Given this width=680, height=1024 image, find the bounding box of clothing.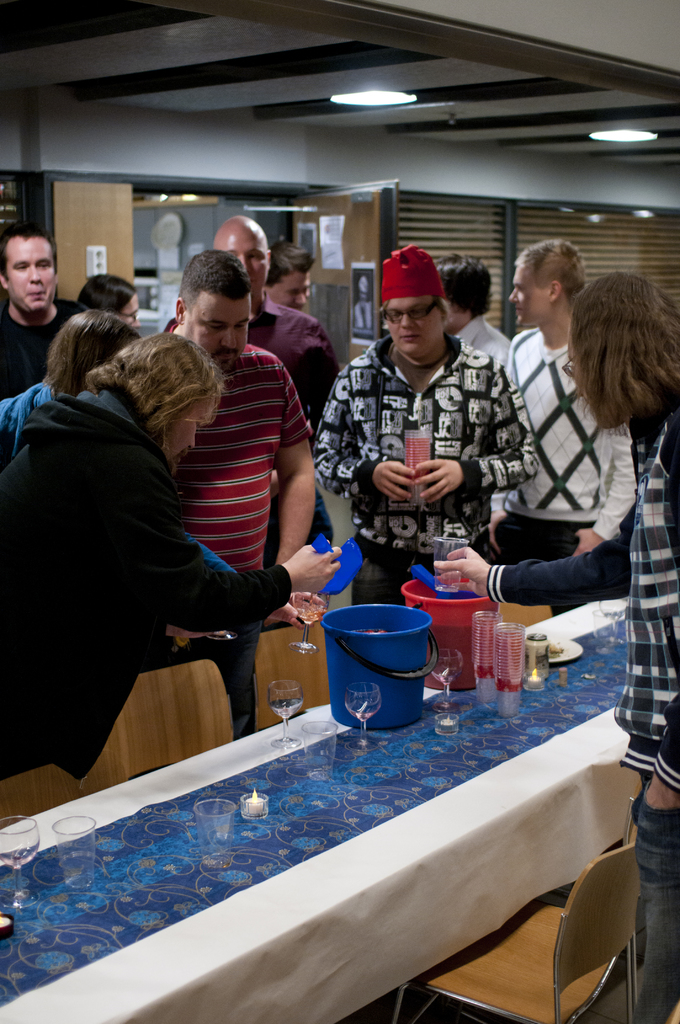
x1=0, y1=381, x2=293, y2=783.
